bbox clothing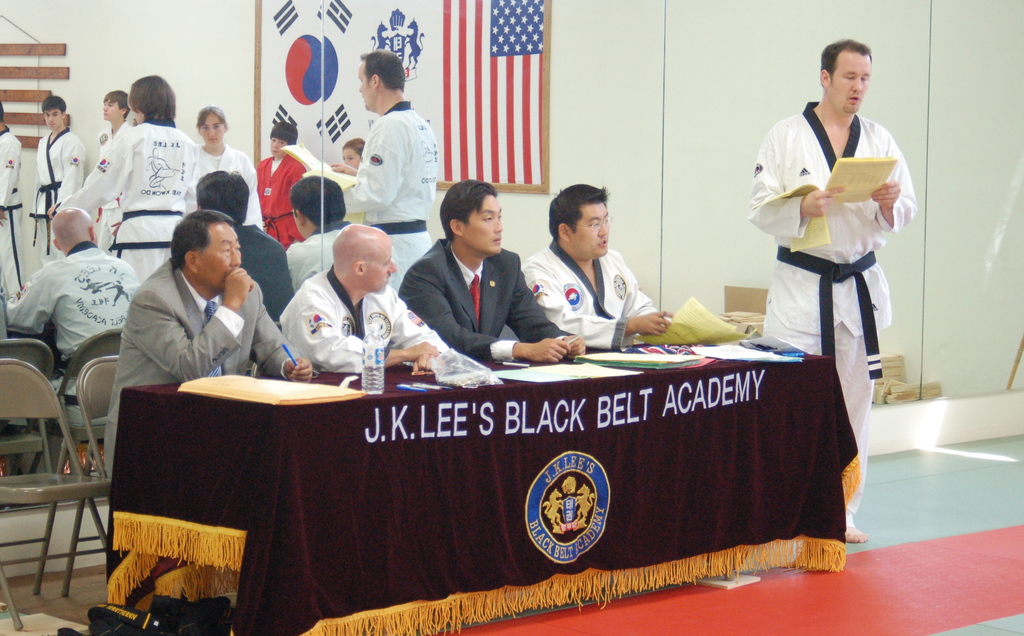
bbox(104, 259, 288, 464)
